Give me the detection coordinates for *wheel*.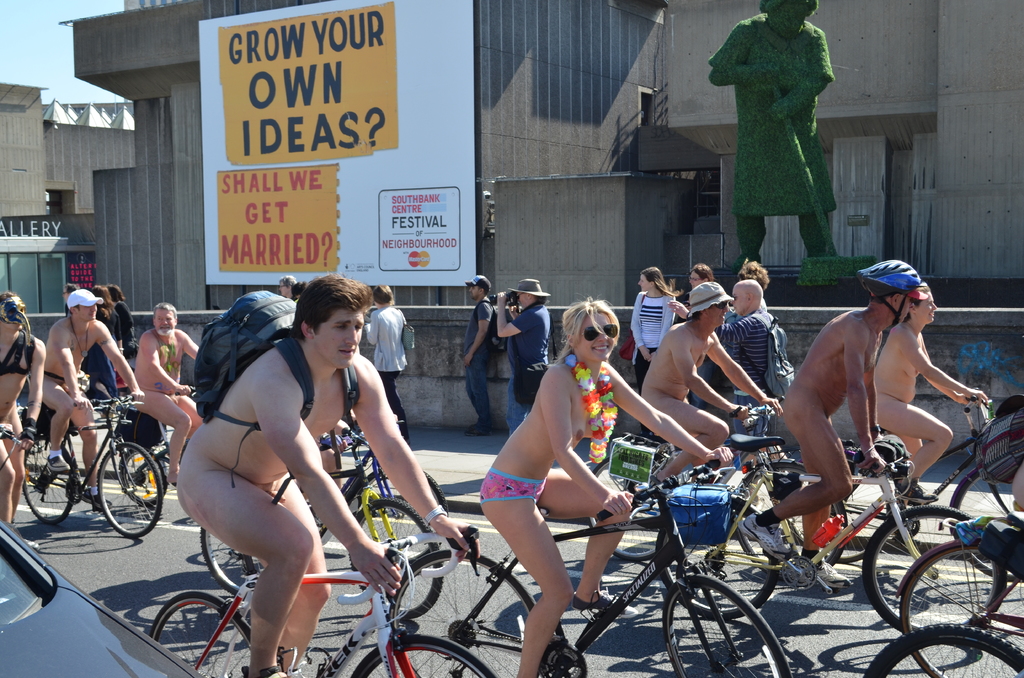
[201, 529, 264, 590].
